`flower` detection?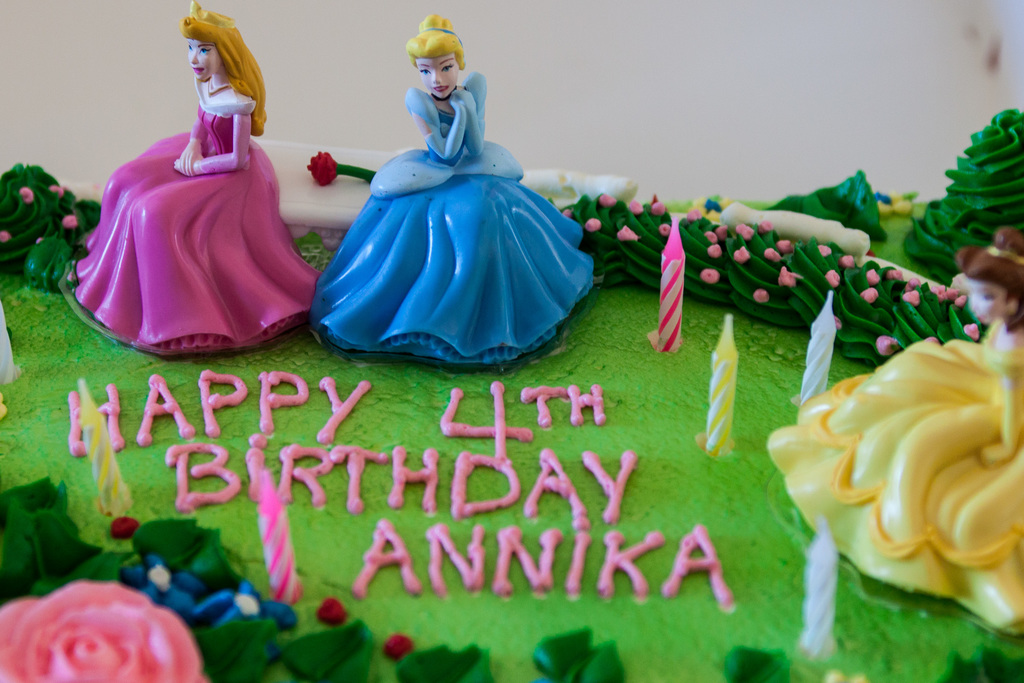
pyautogui.locateOnScreen(20, 587, 196, 682)
